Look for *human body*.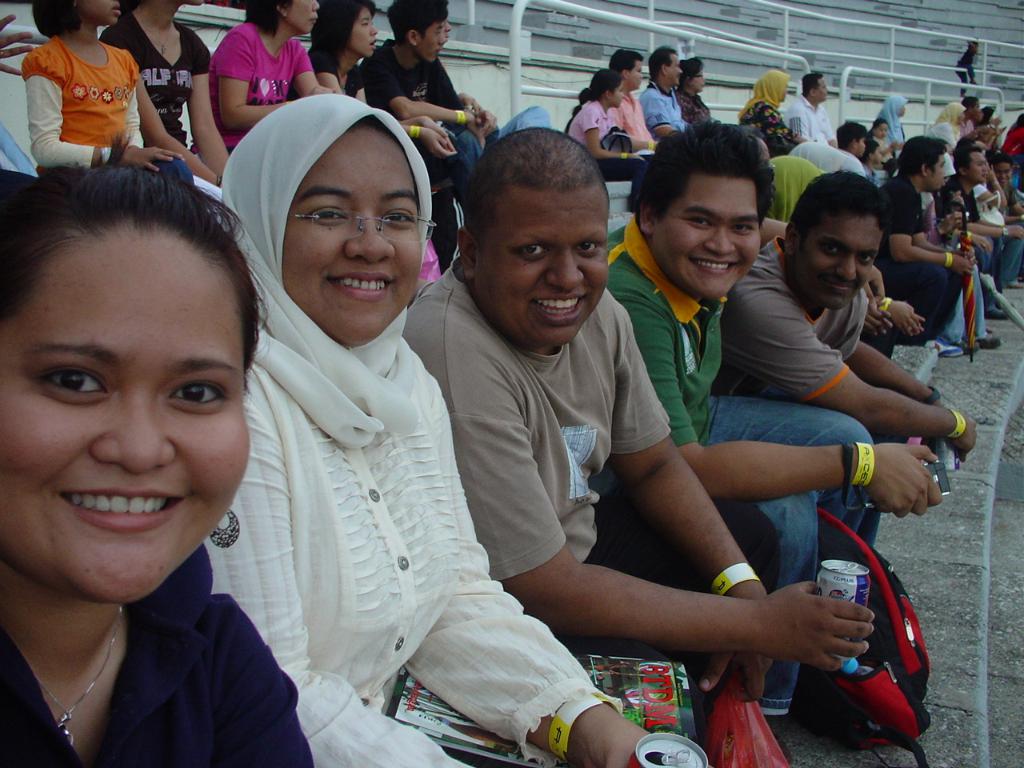
Found: detection(305, 0, 450, 158).
